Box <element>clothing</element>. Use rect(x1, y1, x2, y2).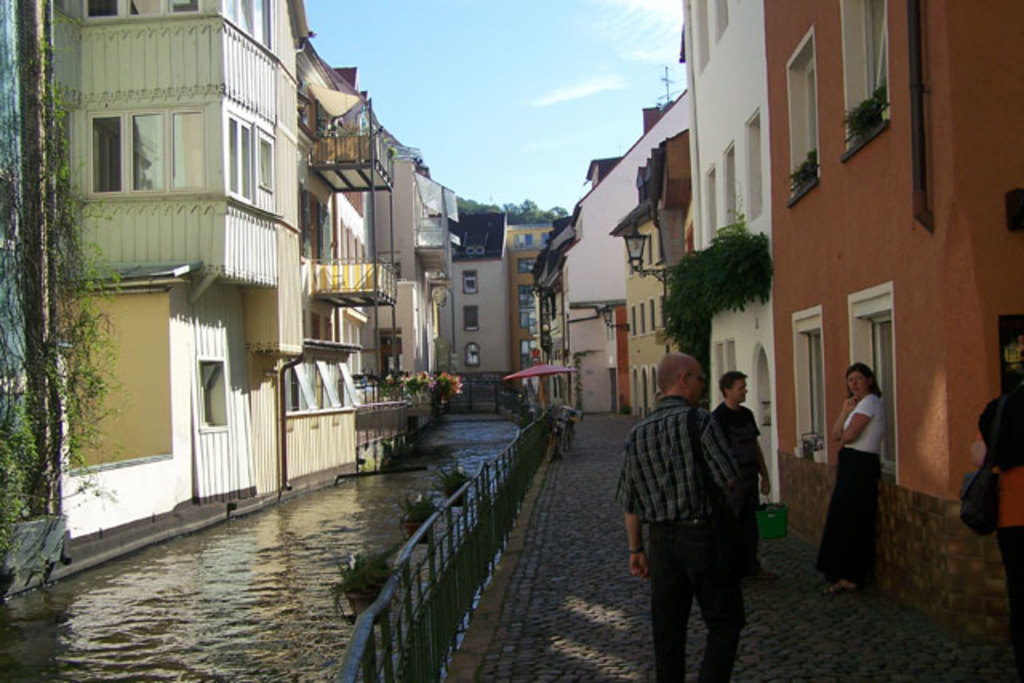
rect(978, 392, 1022, 624).
